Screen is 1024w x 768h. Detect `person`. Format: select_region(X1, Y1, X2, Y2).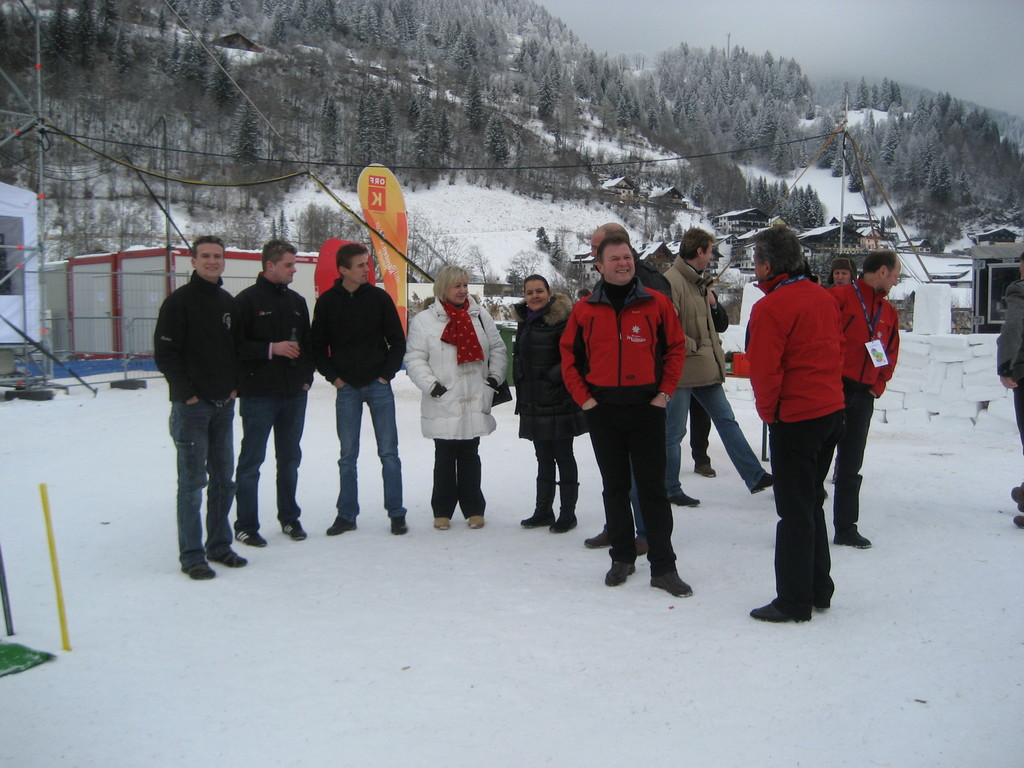
select_region(742, 218, 840, 616).
